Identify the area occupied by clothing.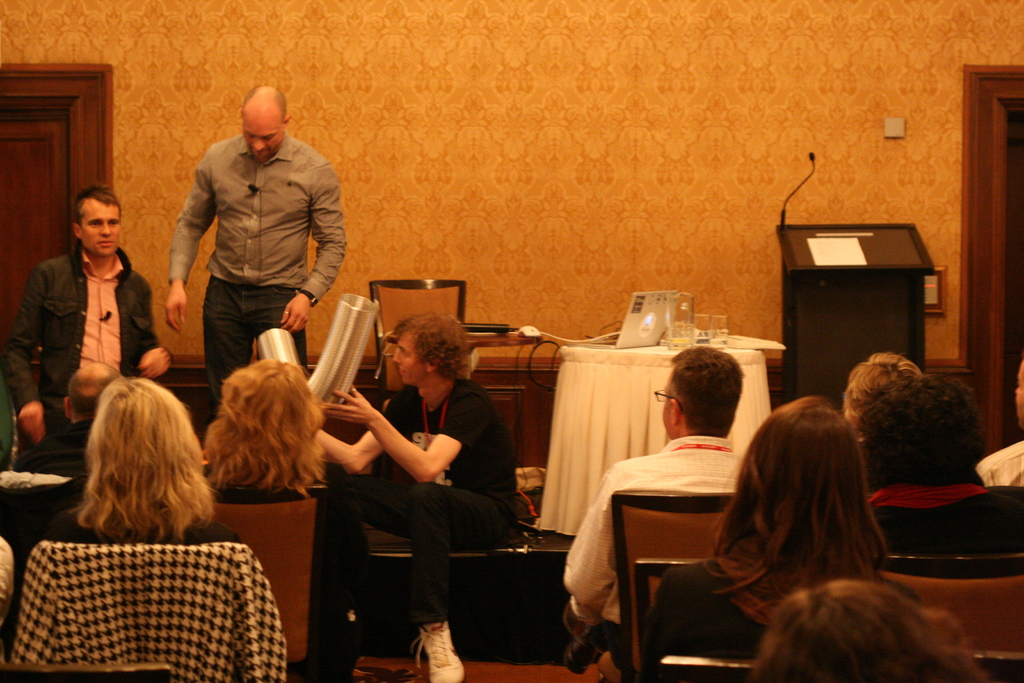
Area: 330, 377, 518, 625.
